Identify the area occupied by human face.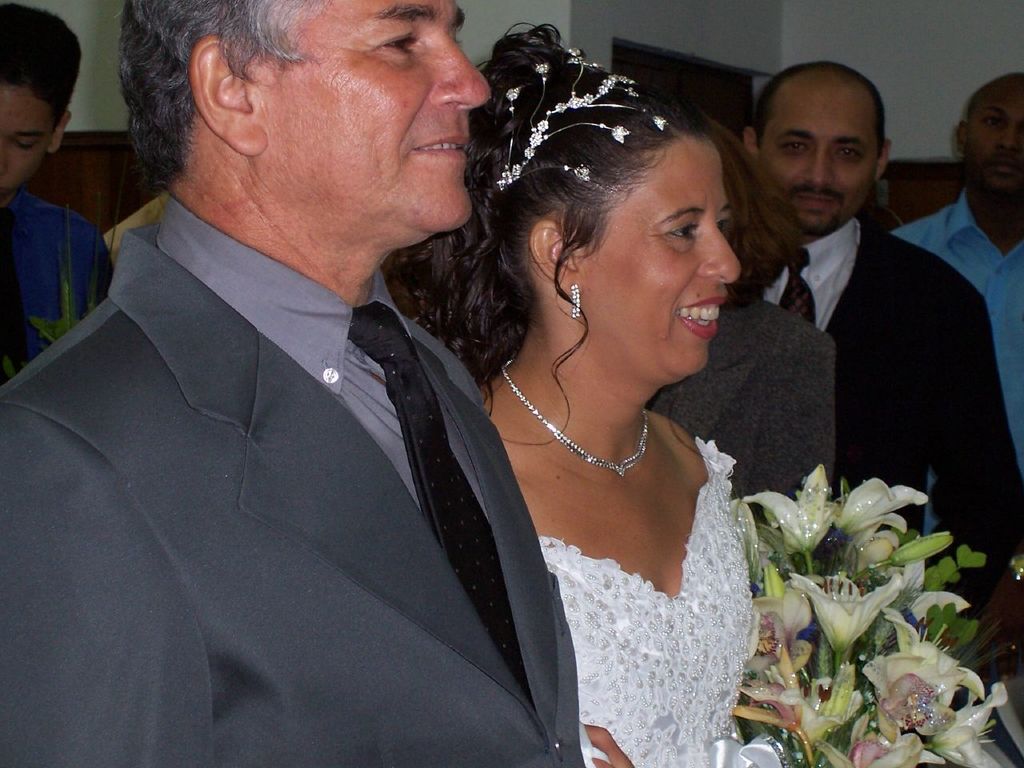
Area: <bbox>959, 79, 1023, 193</bbox>.
